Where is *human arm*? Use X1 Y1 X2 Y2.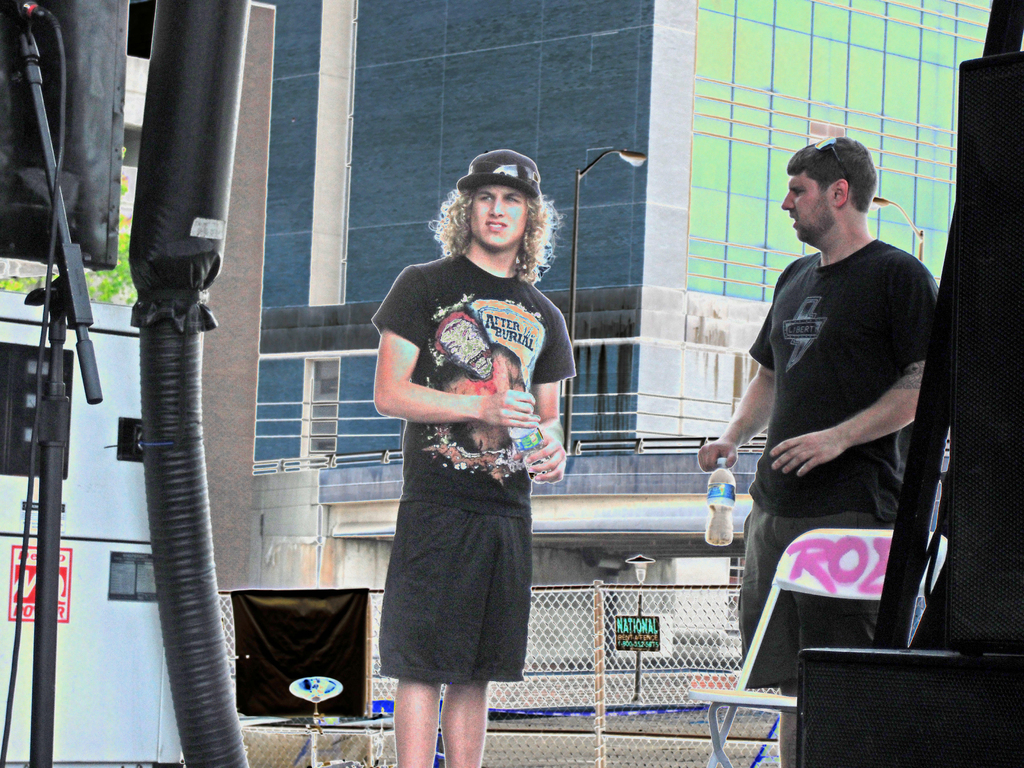
516 303 578 486.
